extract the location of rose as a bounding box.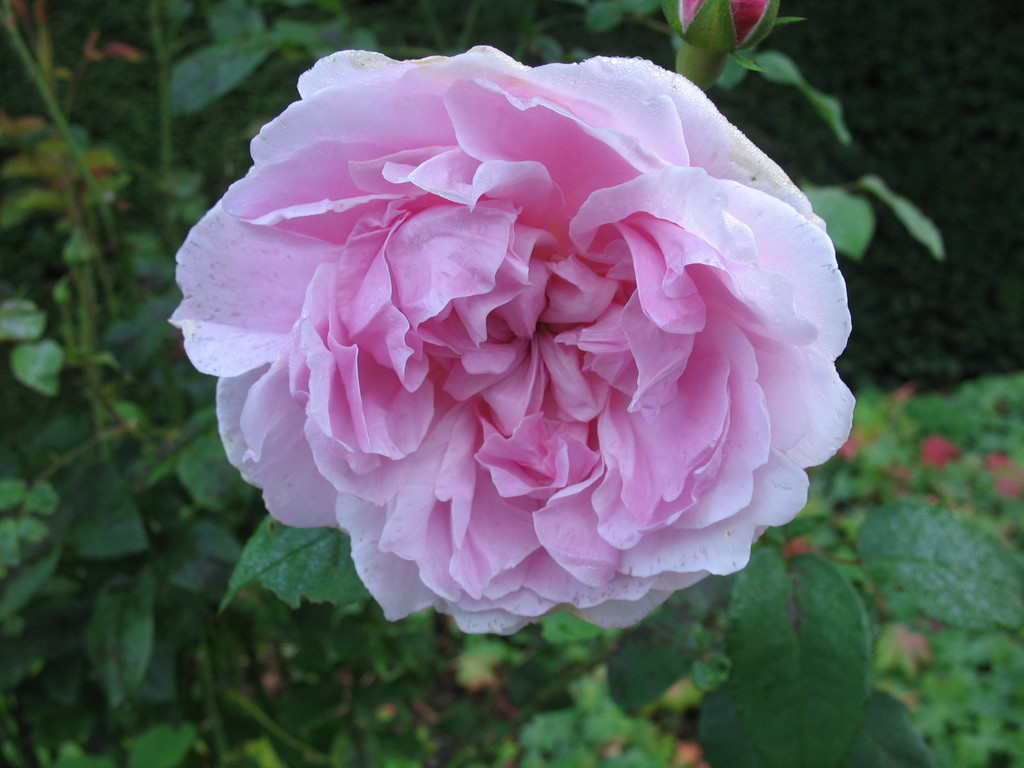
168,47,856,637.
